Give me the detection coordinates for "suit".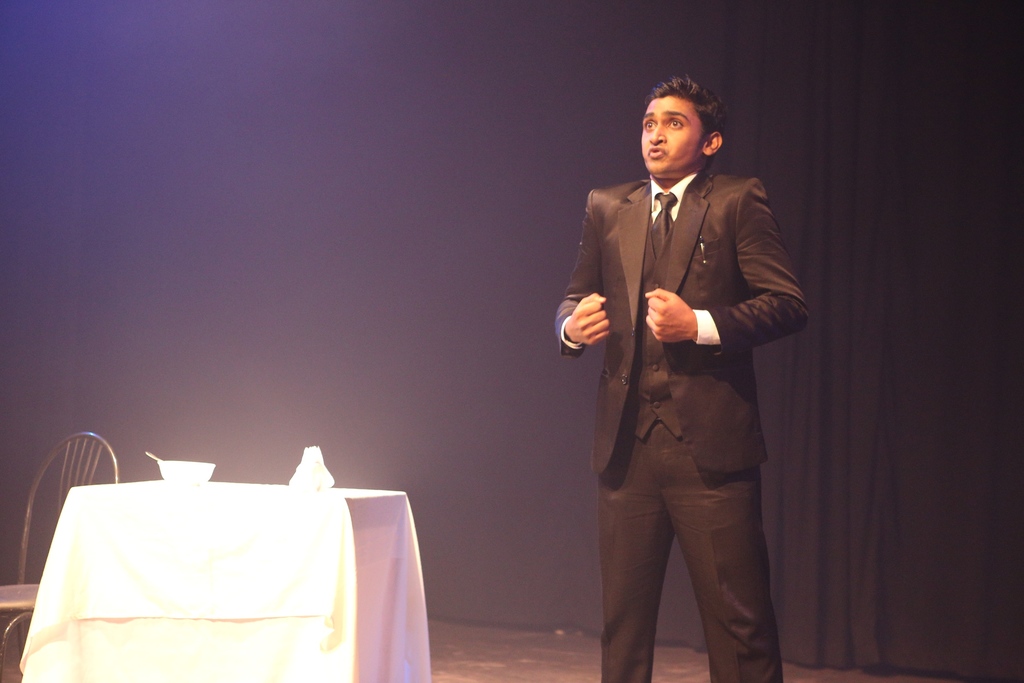
[x1=566, y1=110, x2=776, y2=470].
